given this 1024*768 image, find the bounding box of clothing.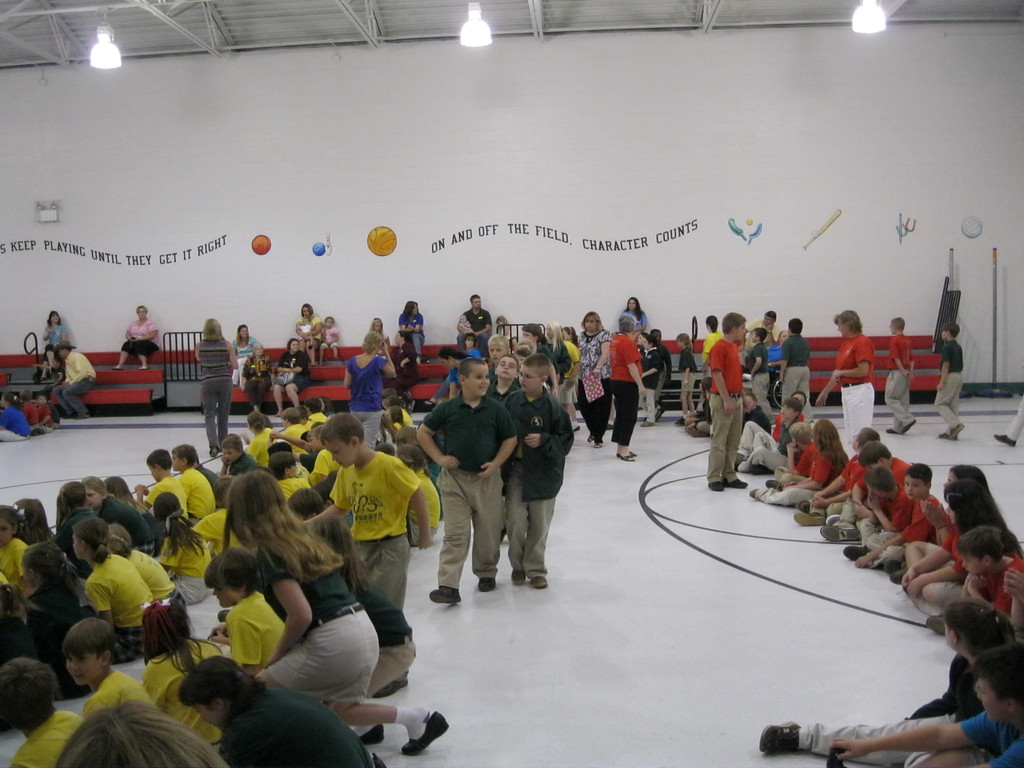
box(977, 553, 1023, 615).
